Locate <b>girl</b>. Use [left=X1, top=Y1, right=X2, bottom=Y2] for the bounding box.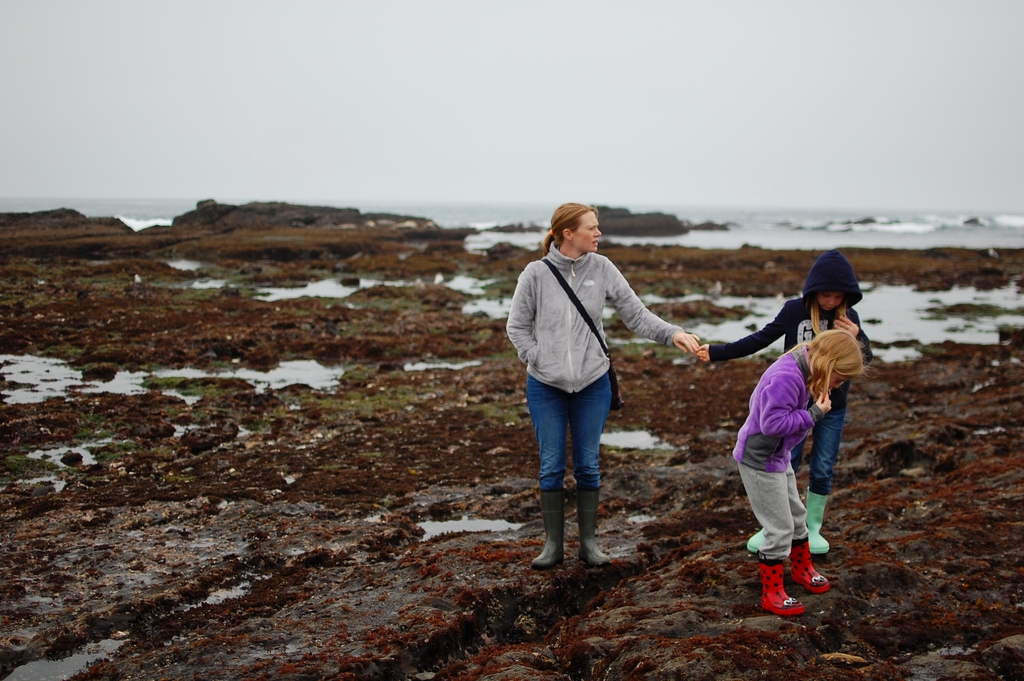
[left=730, top=332, right=865, bottom=615].
